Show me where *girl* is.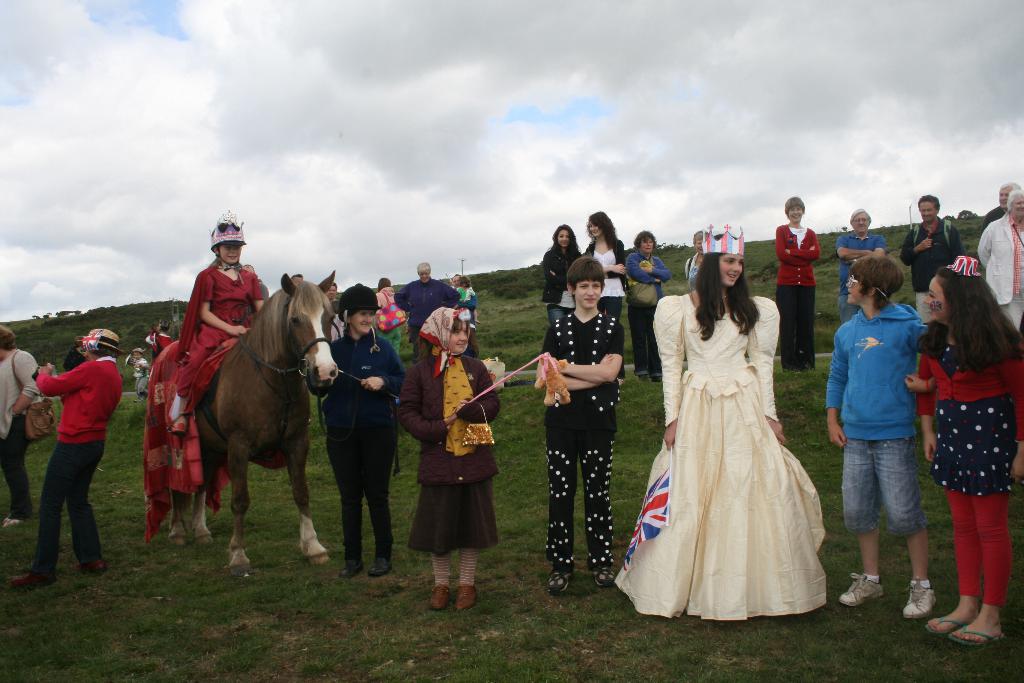
*girl* is at bbox=[399, 308, 500, 613].
